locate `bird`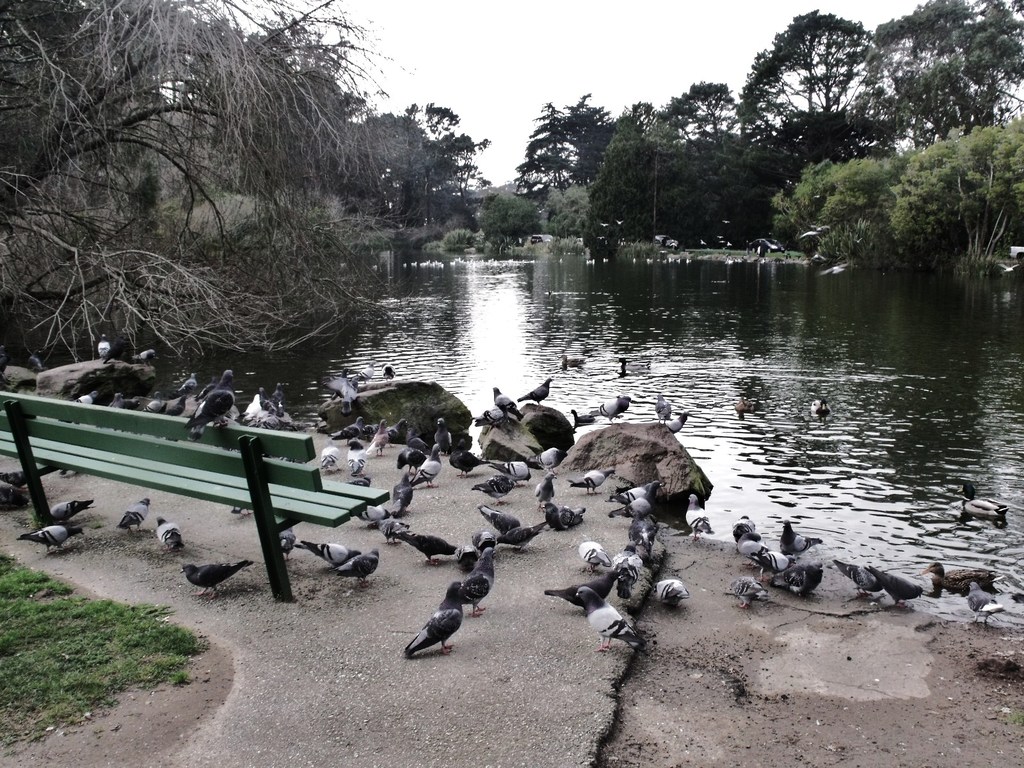
[left=803, top=384, right=840, bottom=432]
